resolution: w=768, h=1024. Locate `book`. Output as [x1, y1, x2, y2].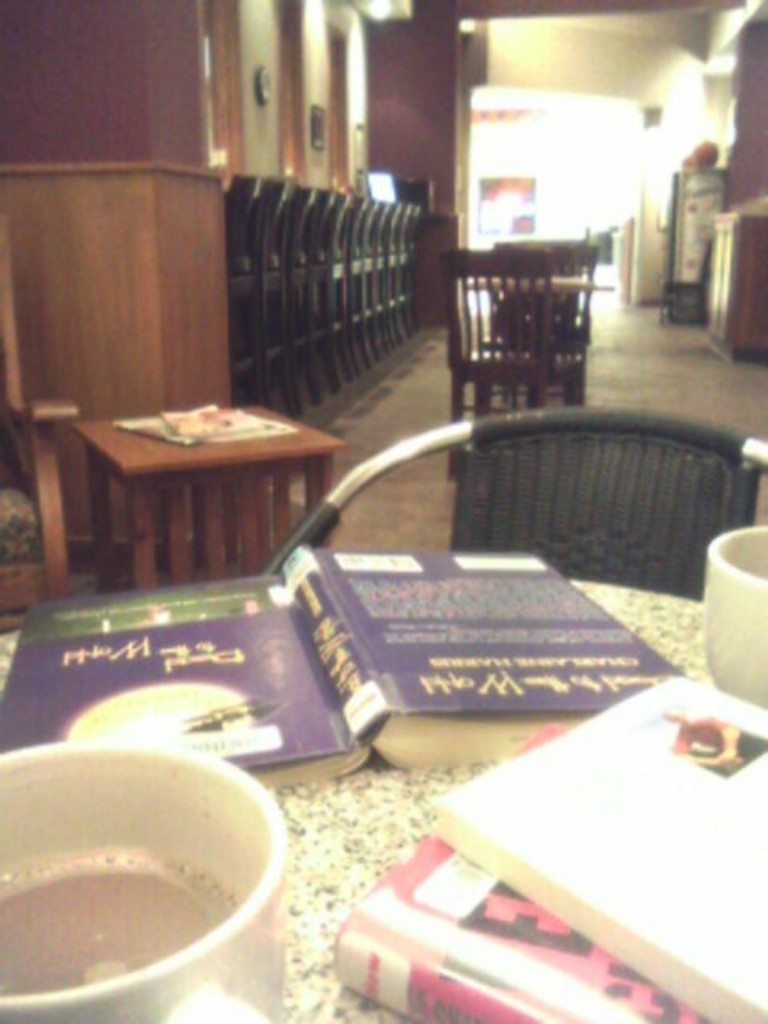
[0, 542, 701, 744].
